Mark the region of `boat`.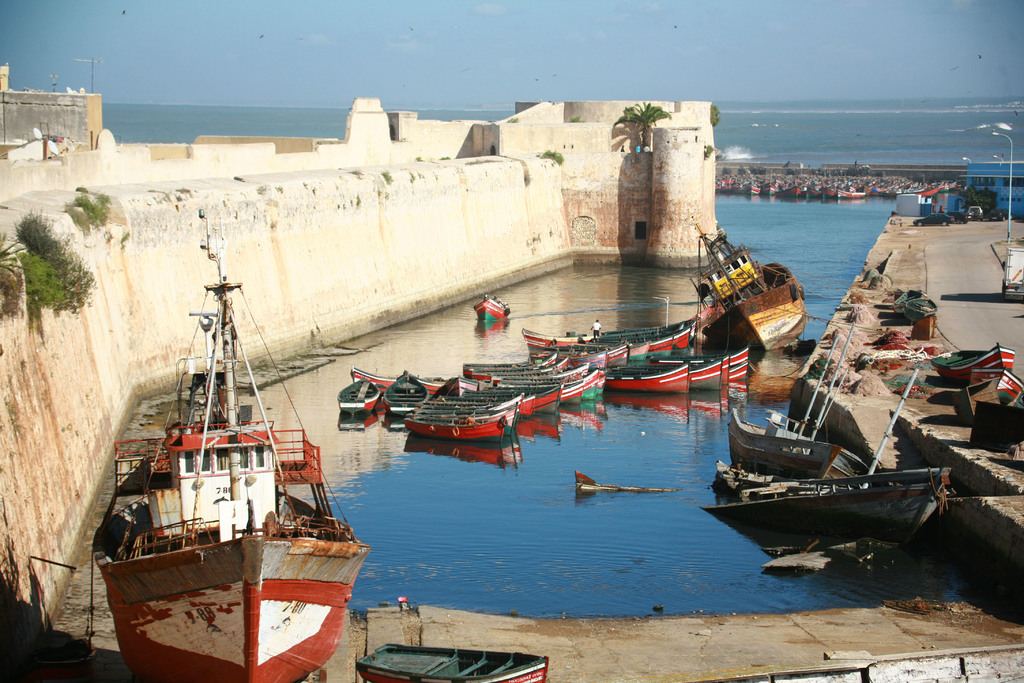
Region: select_region(690, 356, 725, 386).
